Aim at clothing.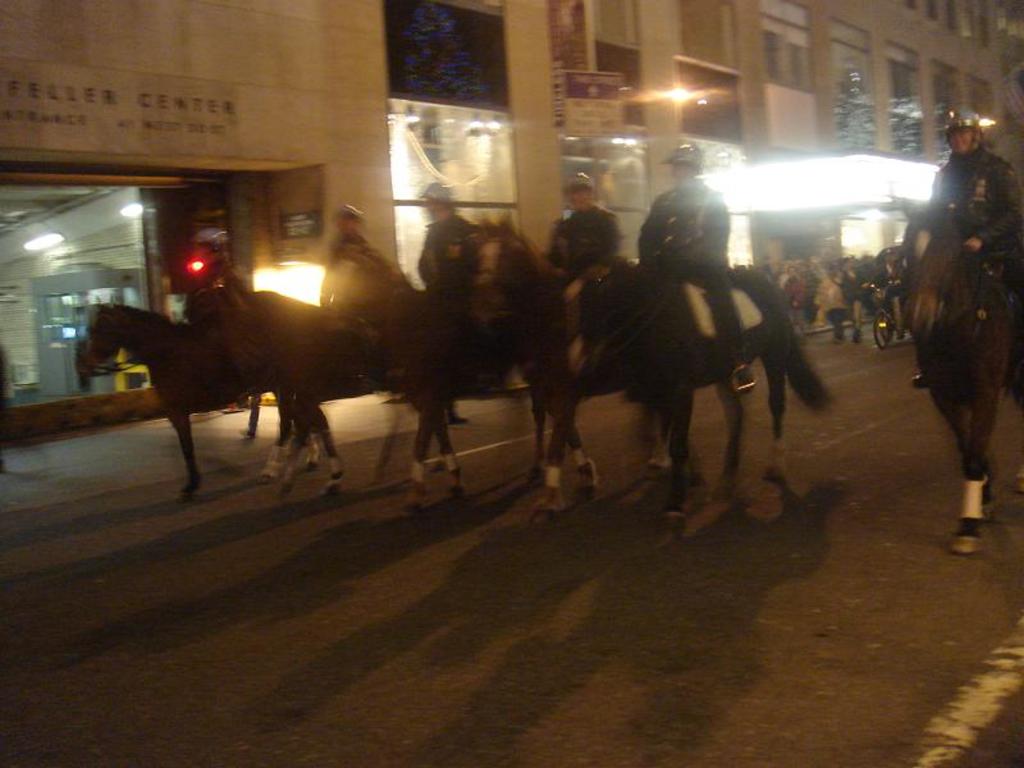
Aimed at <bbox>417, 216, 471, 302</bbox>.
